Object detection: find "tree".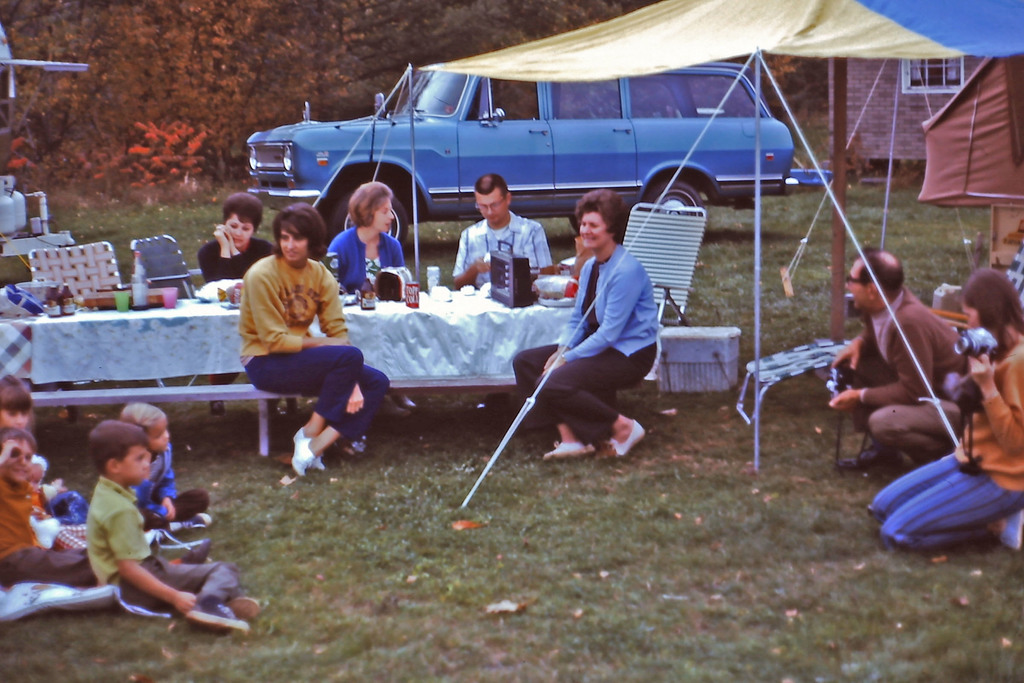
{"left": 0, "top": 0, "right": 192, "bottom": 184}.
